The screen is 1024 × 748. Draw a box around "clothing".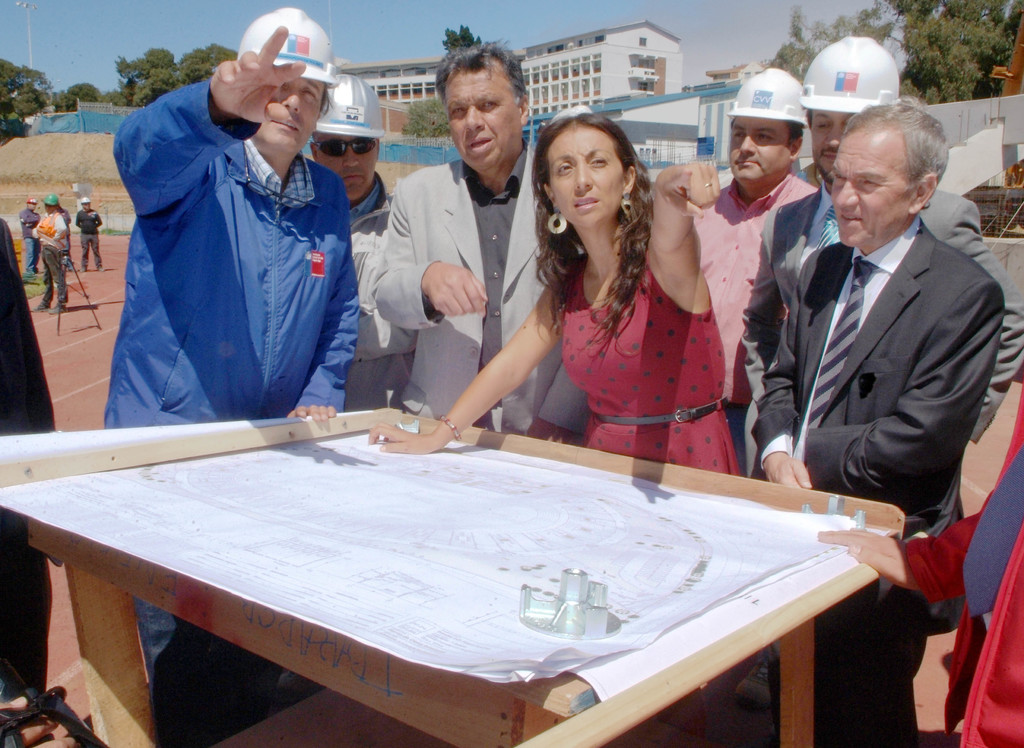
locate(372, 163, 598, 465).
